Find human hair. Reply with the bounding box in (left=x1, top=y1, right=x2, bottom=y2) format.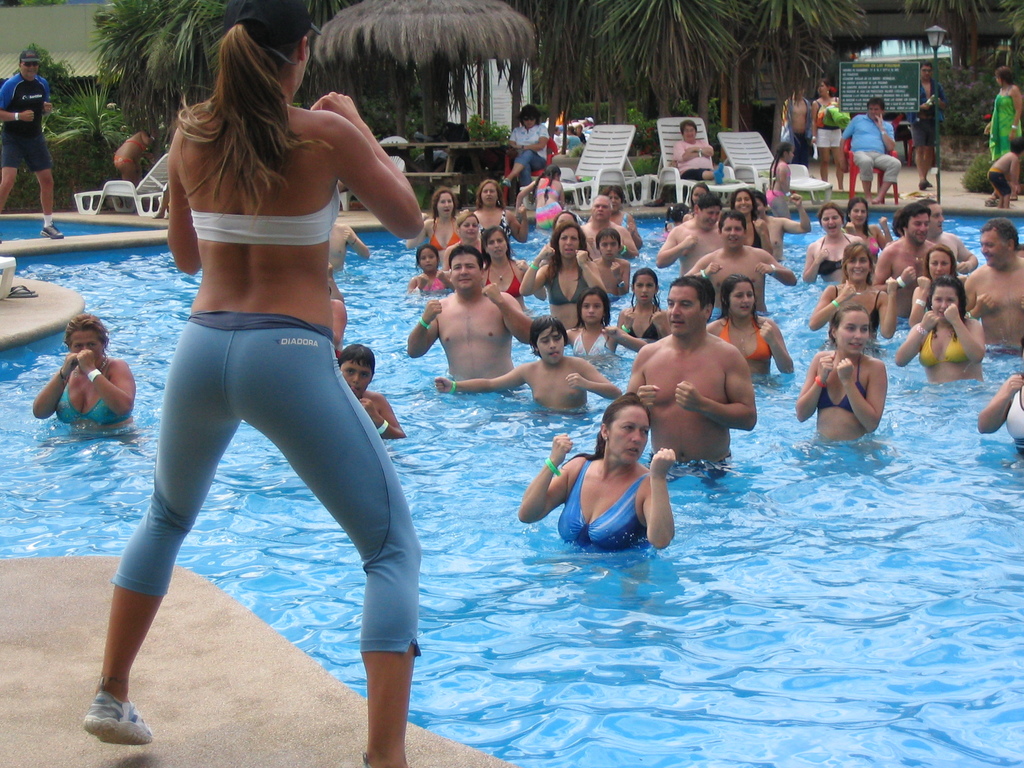
(left=338, top=345, right=376, bottom=371).
